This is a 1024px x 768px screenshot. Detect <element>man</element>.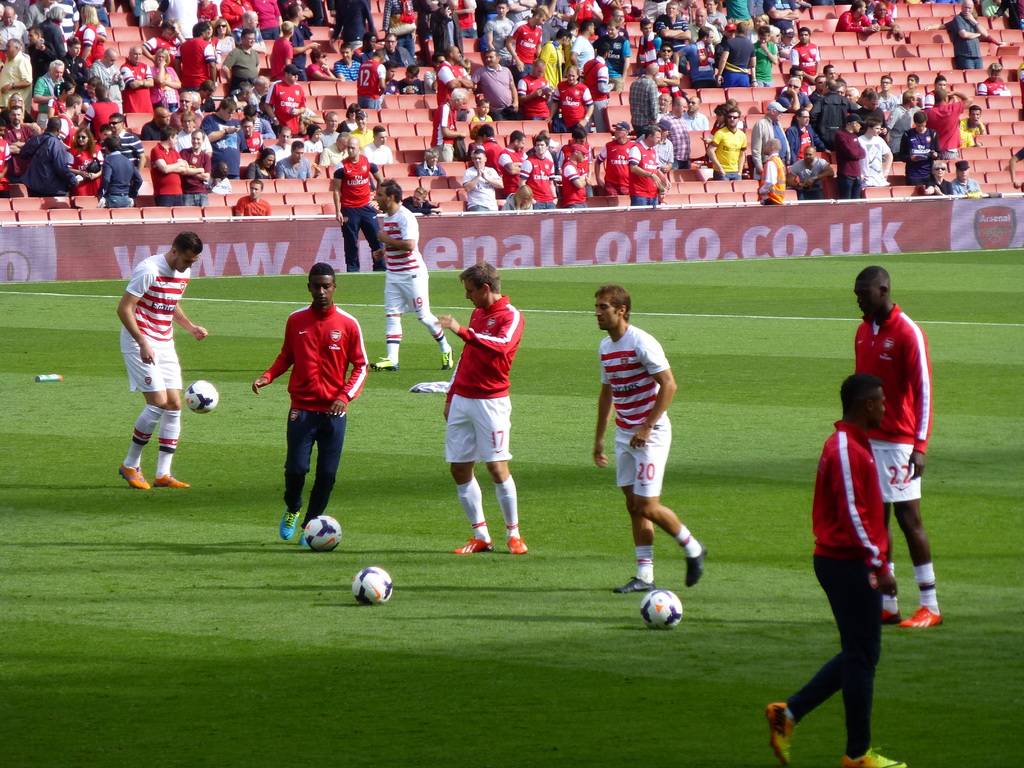
<box>676,26,716,83</box>.
